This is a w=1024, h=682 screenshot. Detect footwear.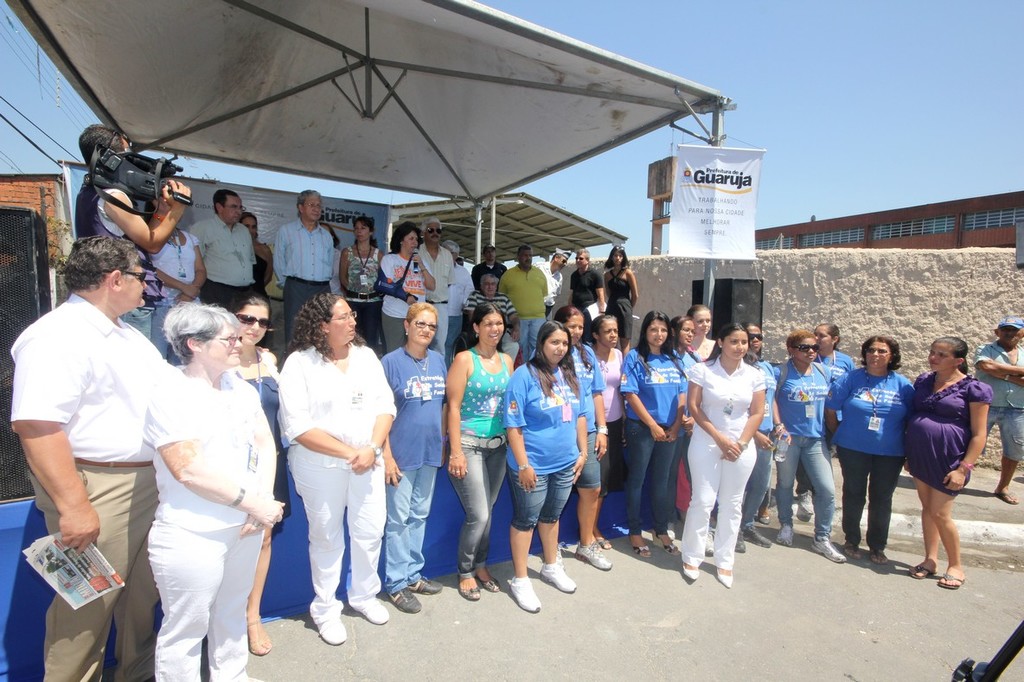
bbox=(714, 575, 731, 590).
